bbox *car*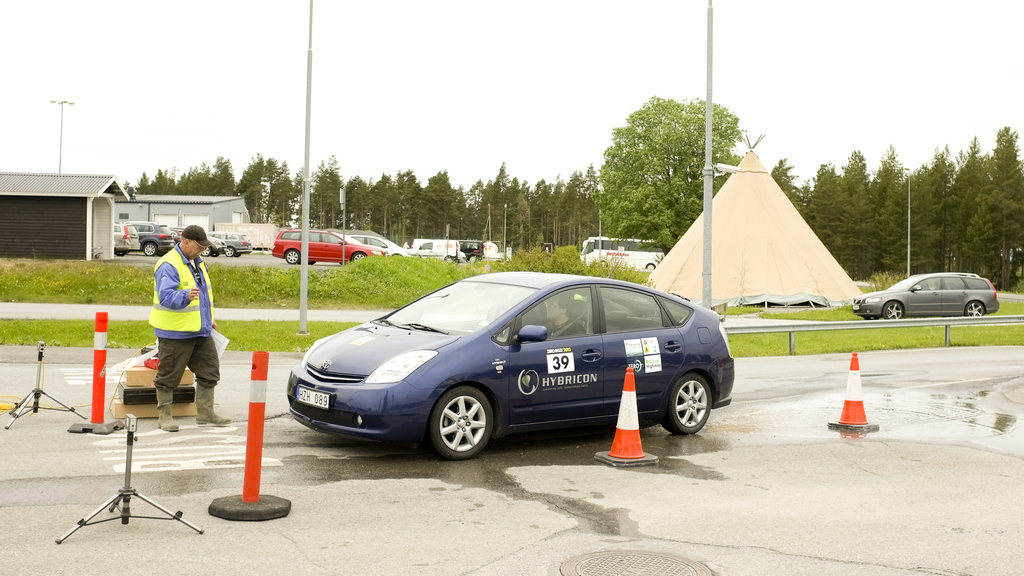
(x1=852, y1=269, x2=999, y2=318)
